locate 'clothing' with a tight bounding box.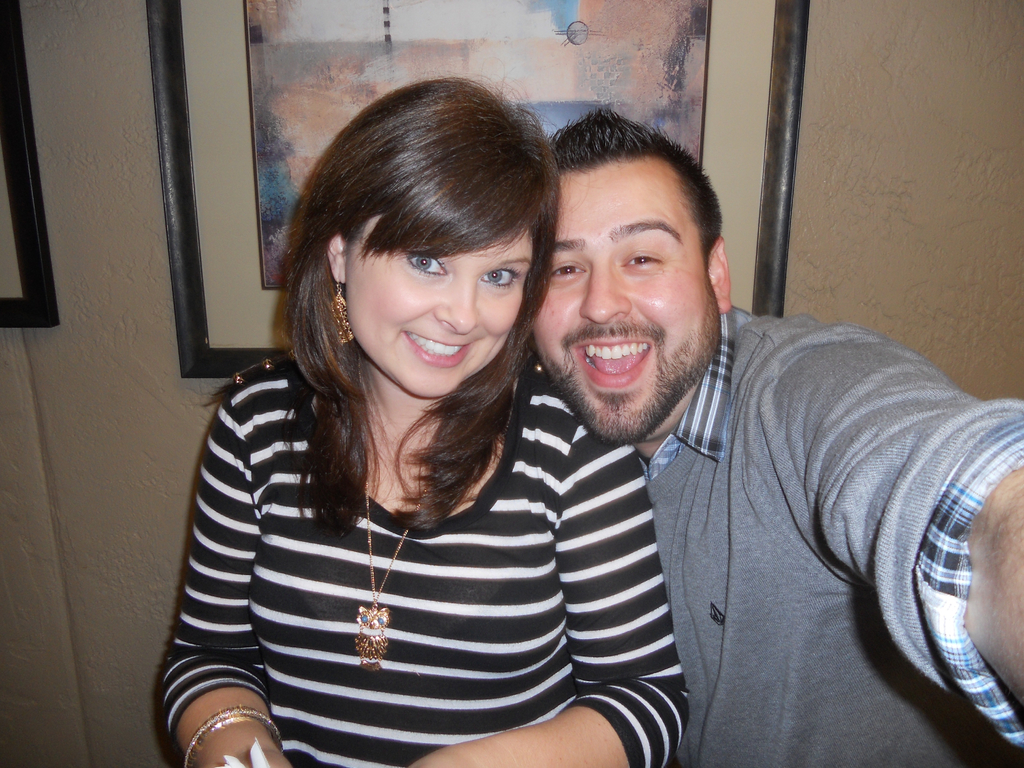
[left=637, top=304, right=1023, bottom=767].
